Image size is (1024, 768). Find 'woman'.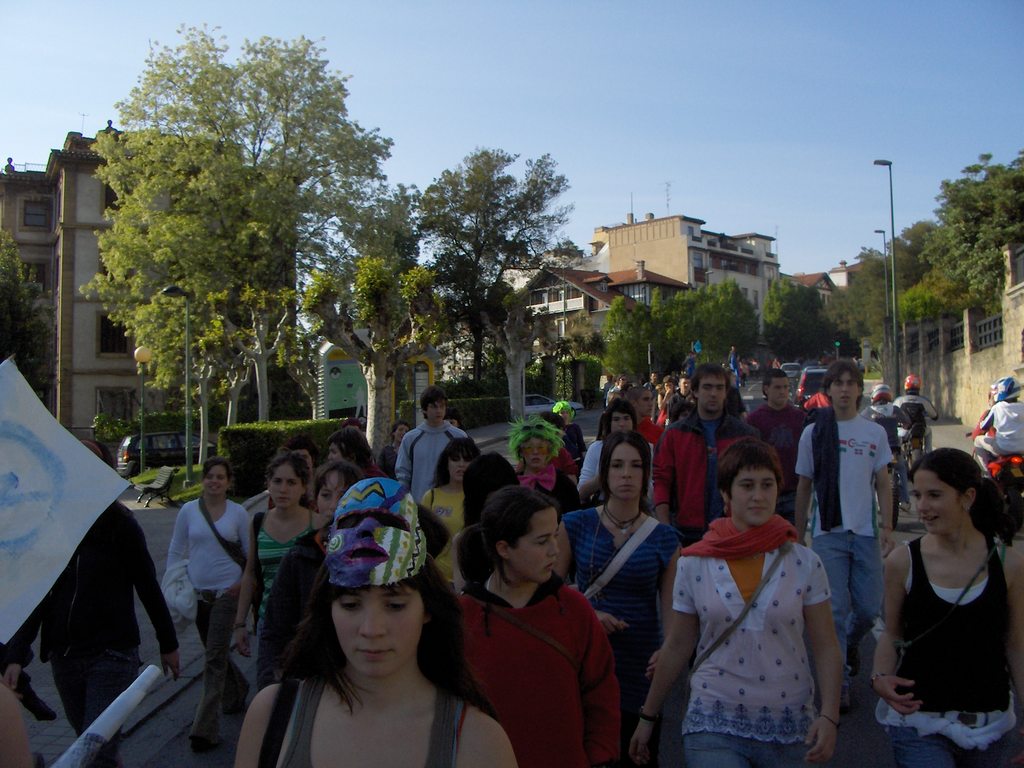
crop(164, 462, 257, 752).
